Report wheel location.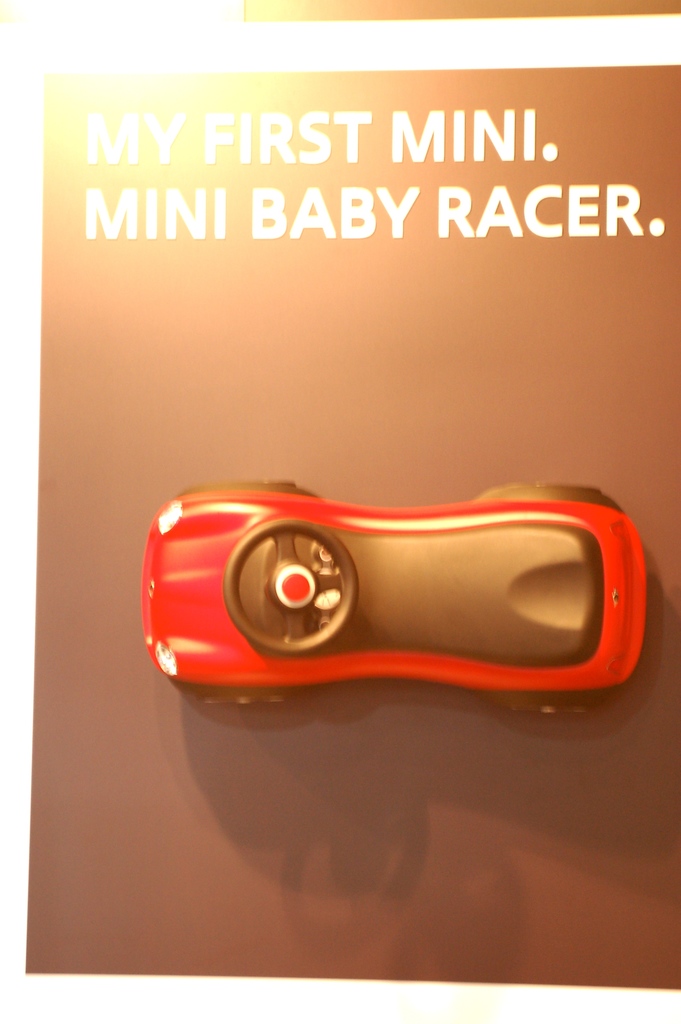
Report: <box>215,524,358,660</box>.
